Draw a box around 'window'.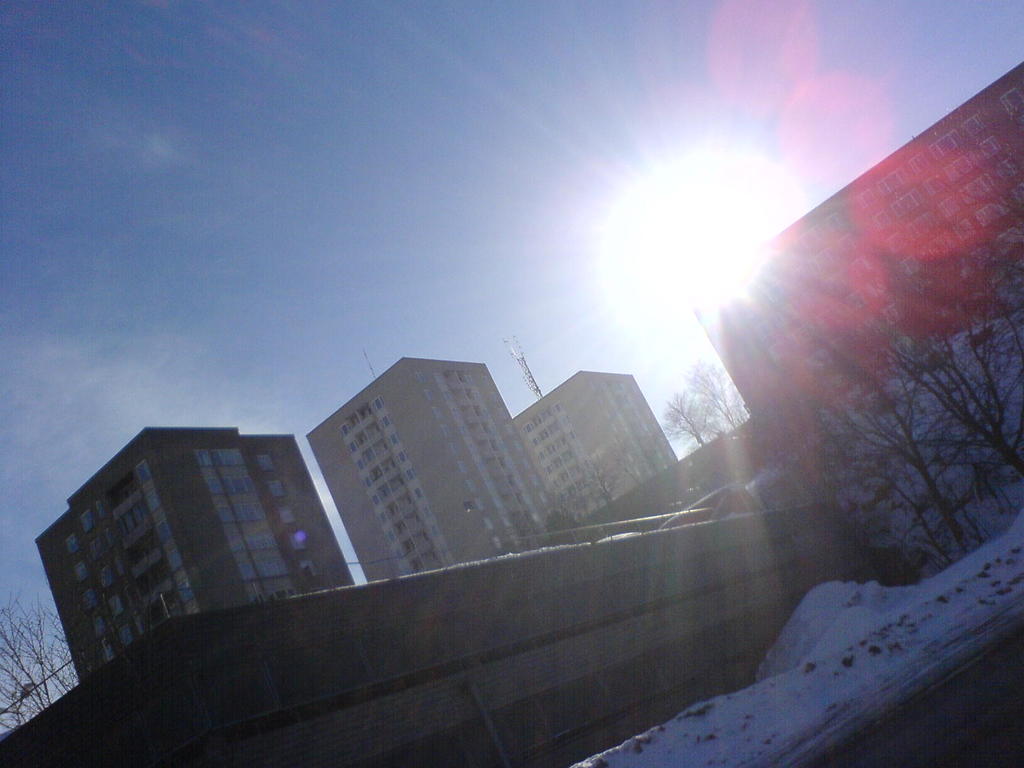
x1=106 y1=532 x2=113 y2=550.
